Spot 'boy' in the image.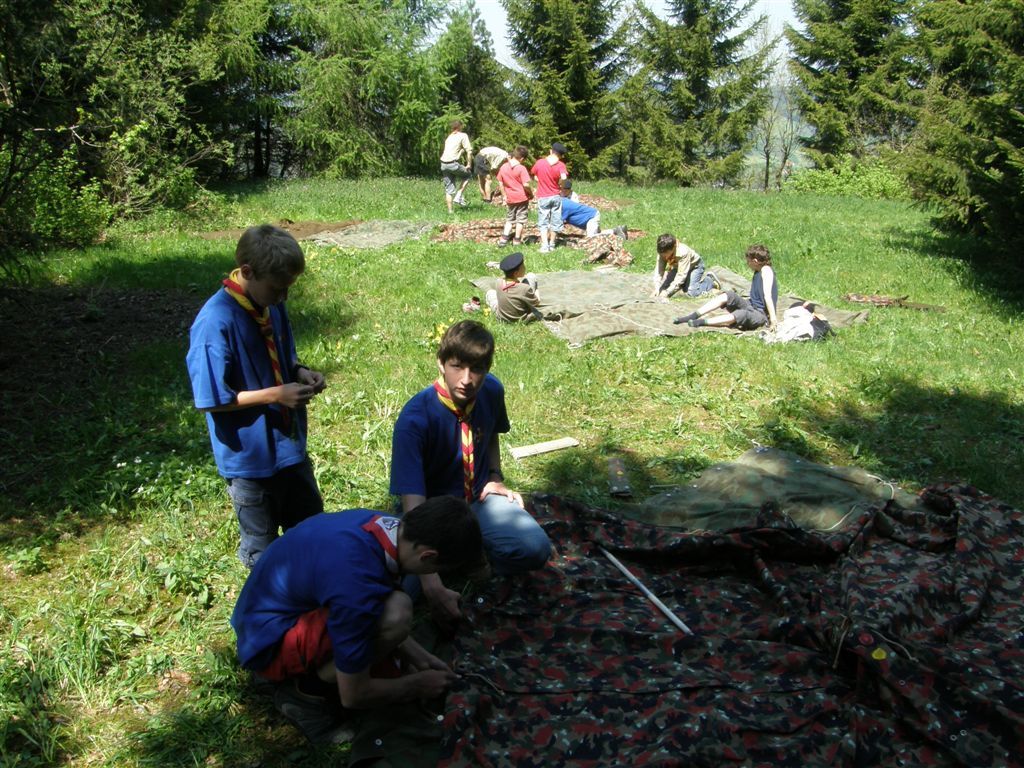
'boy' found at [496,142,538,243].
